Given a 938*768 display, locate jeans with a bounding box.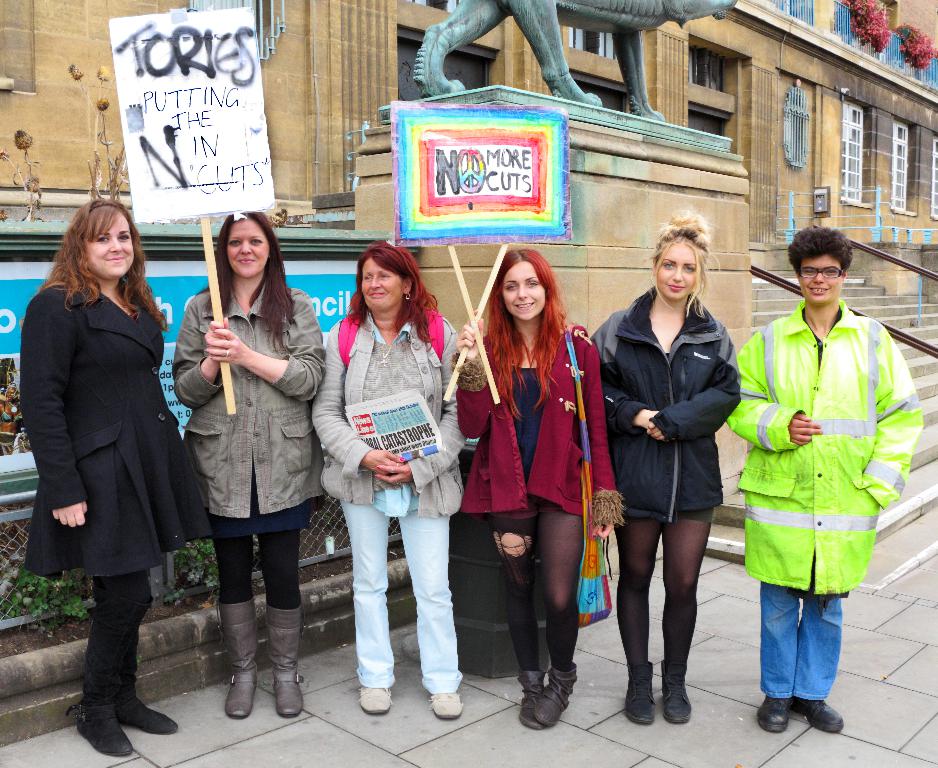
Located: {"left": 759, "top": 585, "right": 844, "bottom": 731}.
